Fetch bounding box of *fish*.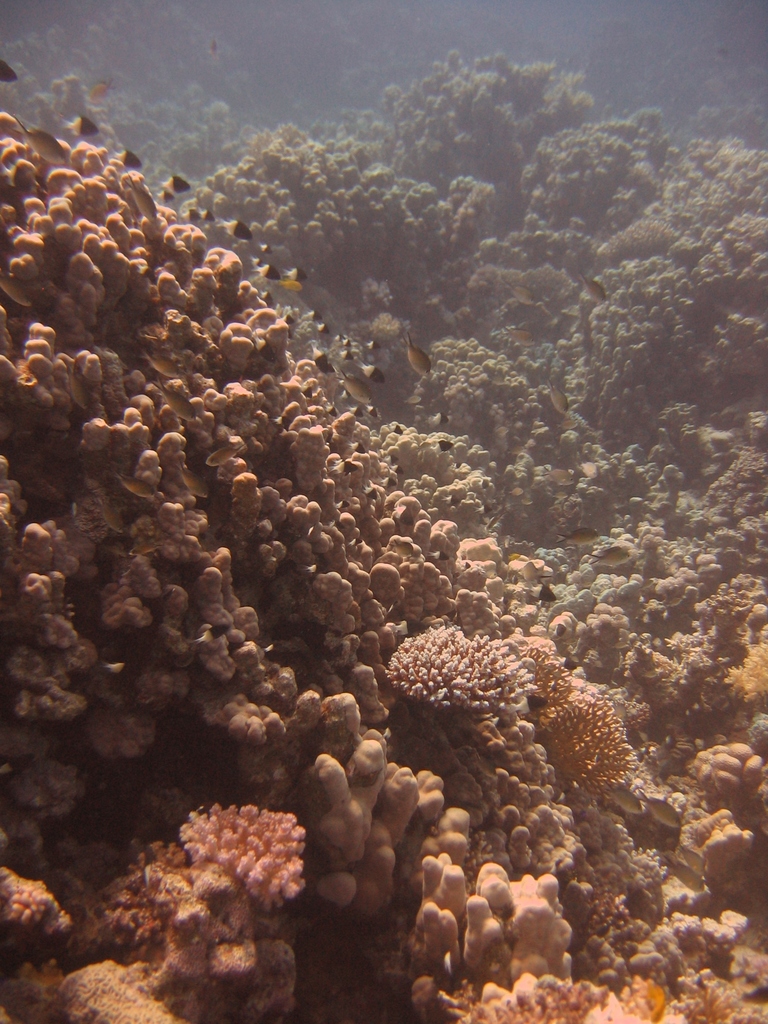
Bbox: <region>442, 493, 459, 503</region>.
